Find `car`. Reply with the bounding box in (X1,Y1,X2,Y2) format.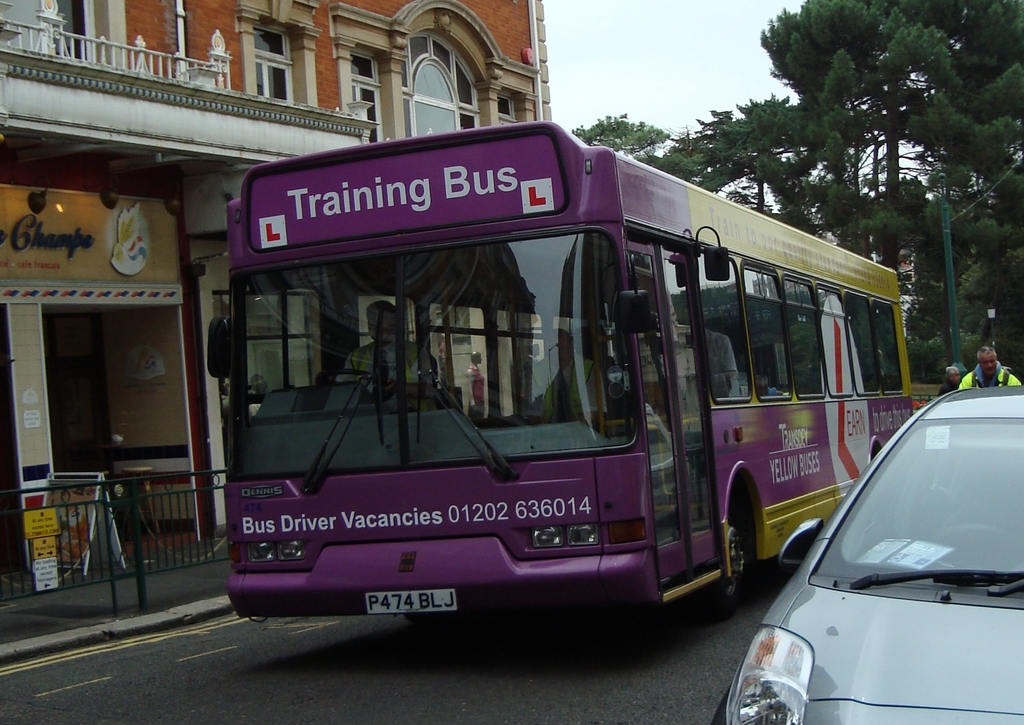
(721,394,1023,724).
